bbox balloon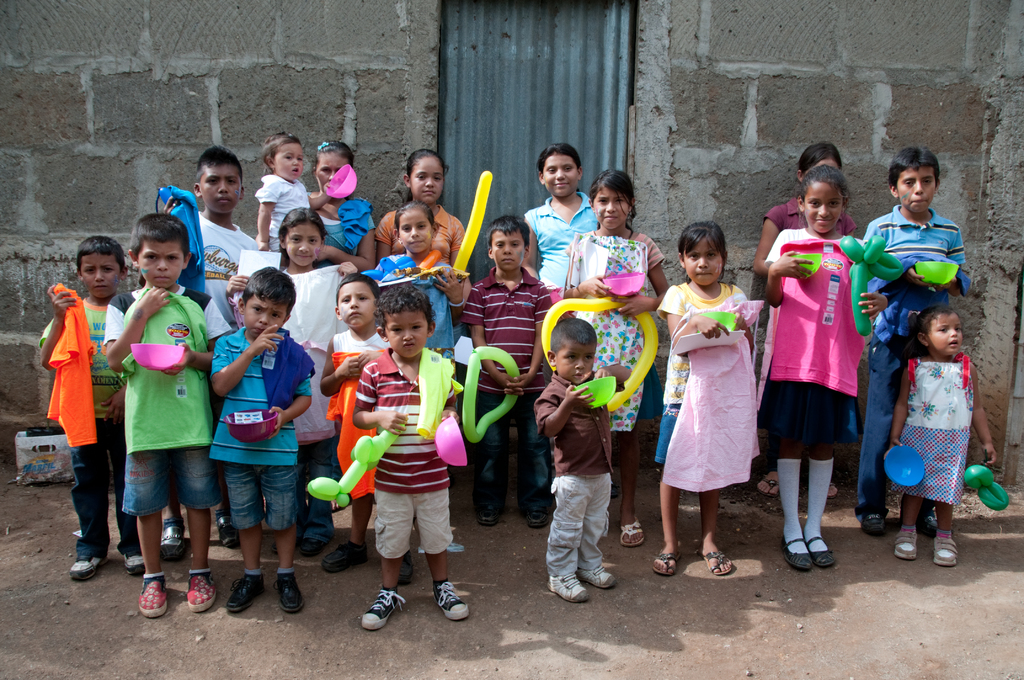
BBox(964, 467, 1009, 513)
